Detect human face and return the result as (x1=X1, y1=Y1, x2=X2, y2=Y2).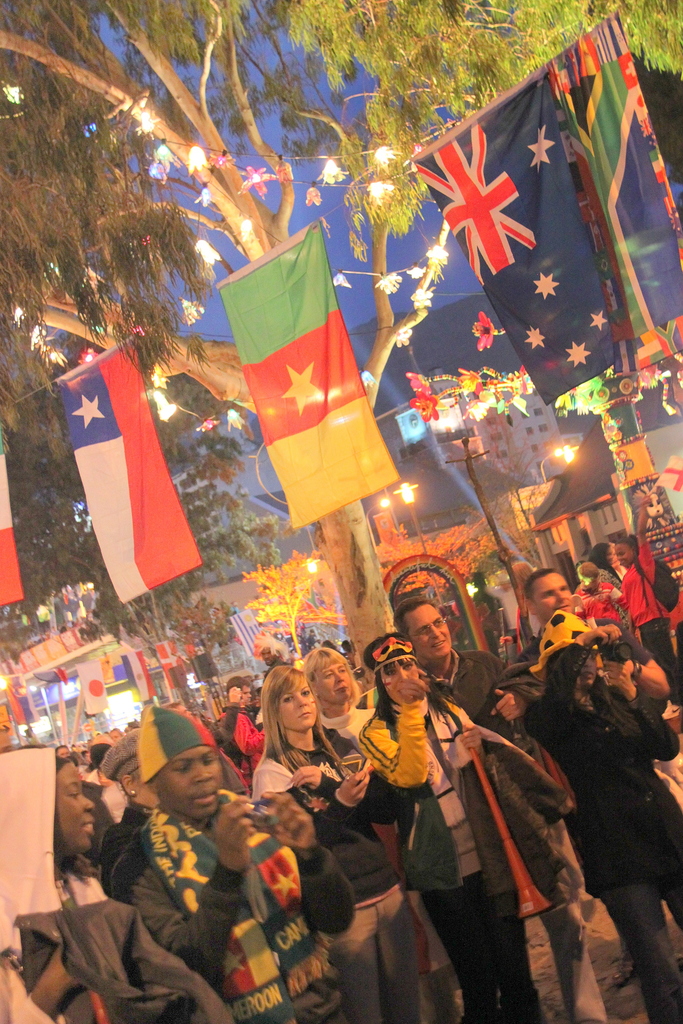
(x1=54, y1=762, x2=96, y2=851).
